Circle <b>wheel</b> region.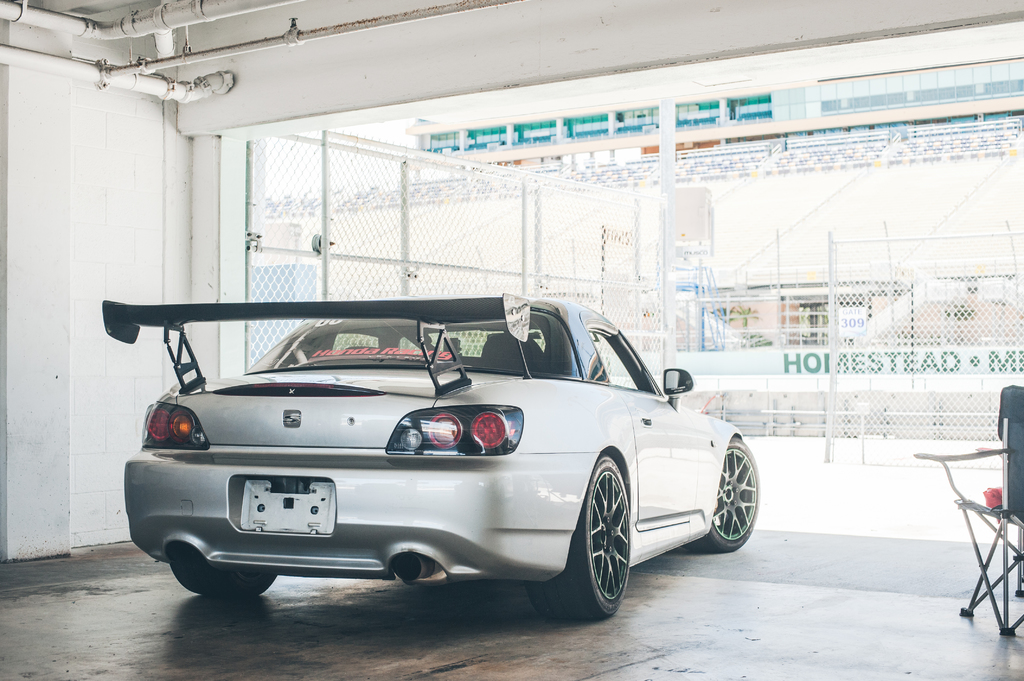
Region: l=690, t=438, r=761, b=555.
